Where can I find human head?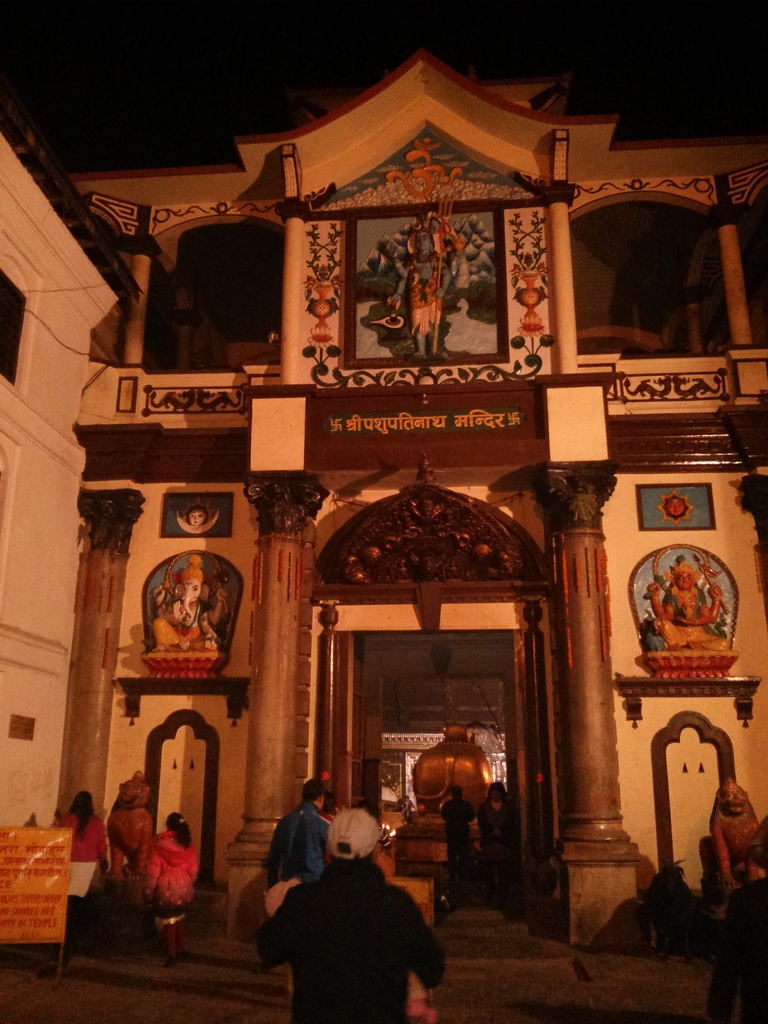
You can find it at locate(166, 808, 195, 846).
